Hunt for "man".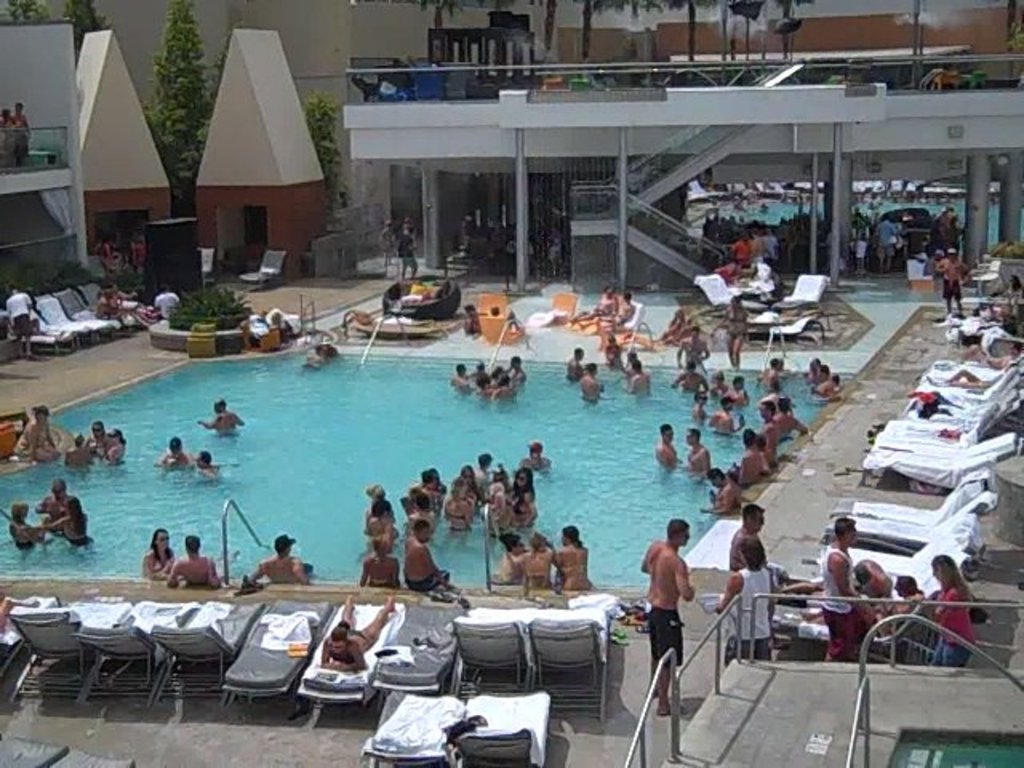
Hunted down at box=[170, 531, 229, 592].
